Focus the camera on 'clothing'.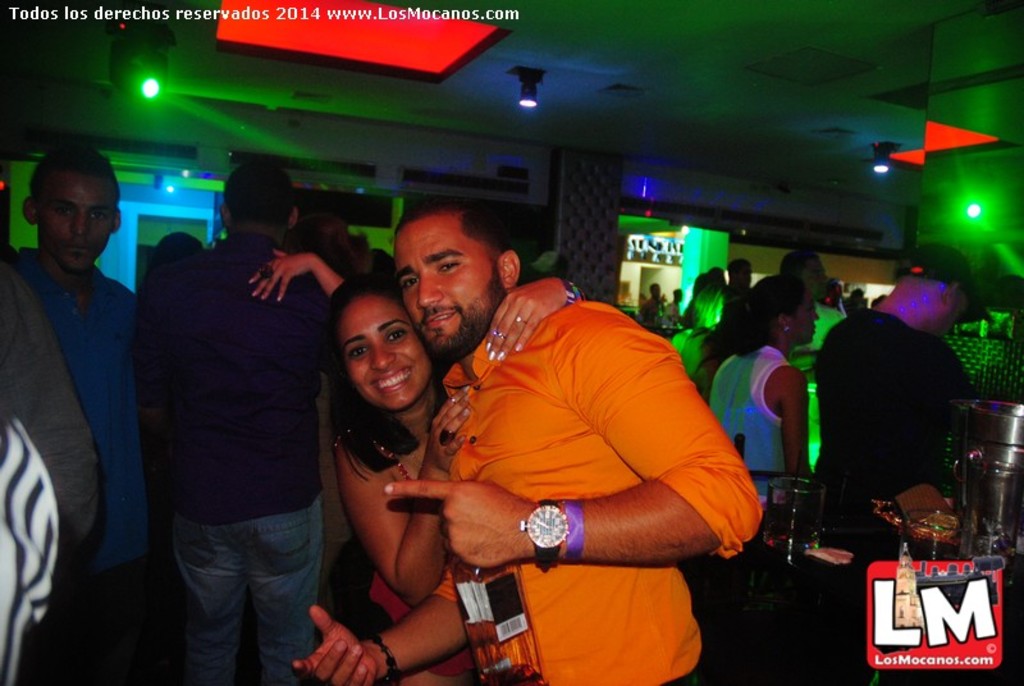
Focus region: rect(411, 260, 740, 641).
